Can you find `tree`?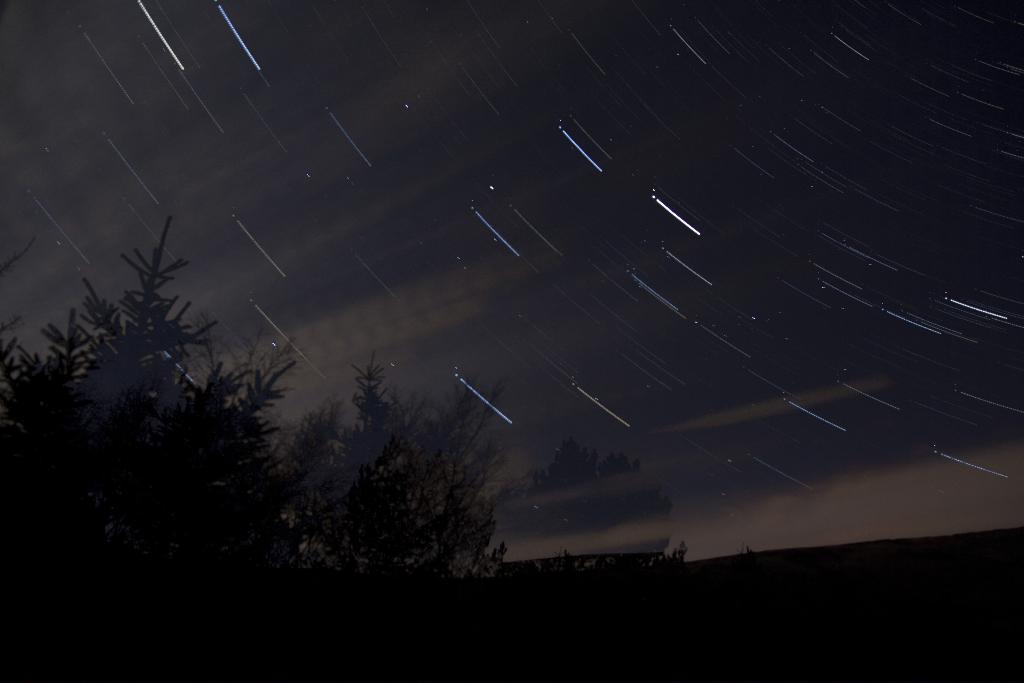
Yes, bounding box: (501,436,686,581).
